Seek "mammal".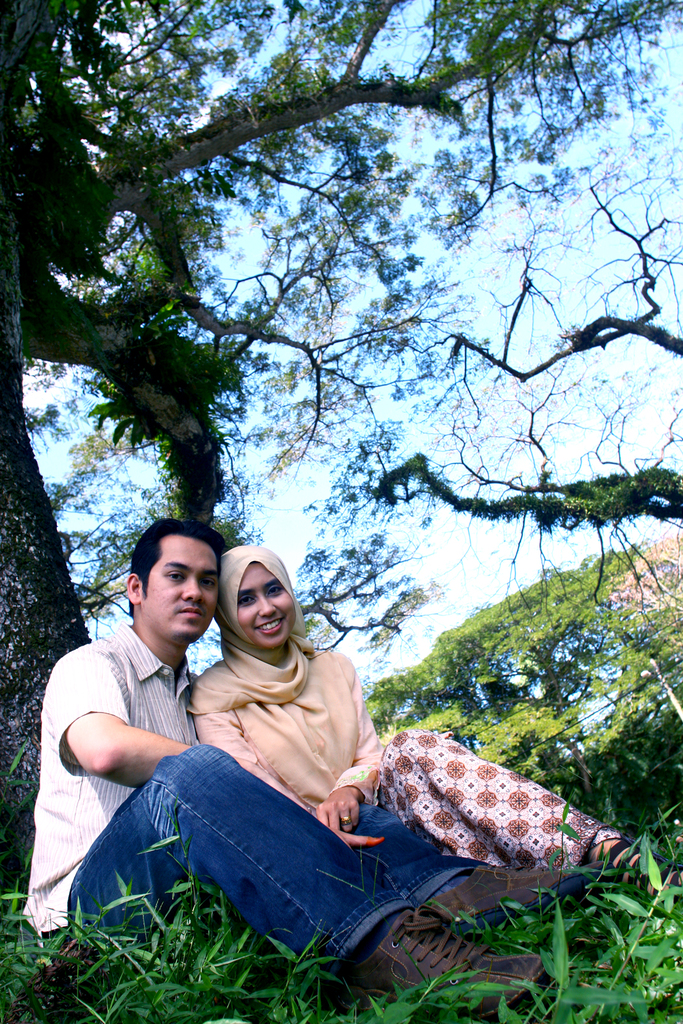
bbox=[22, 520, 593, 1019].
